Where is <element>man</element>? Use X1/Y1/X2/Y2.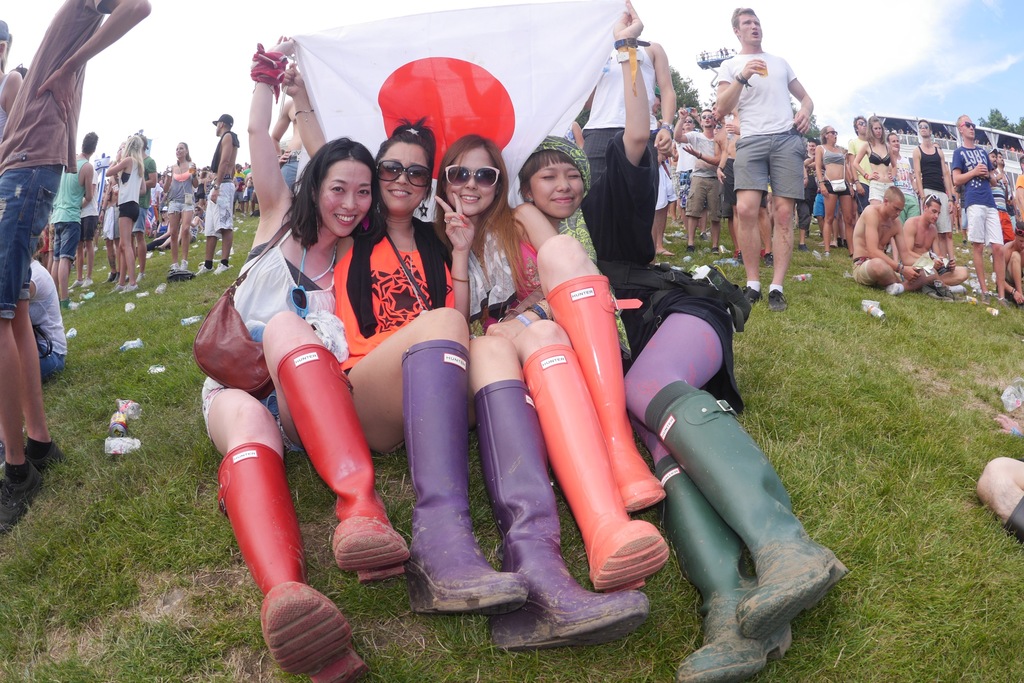
999/149/1014/197.
